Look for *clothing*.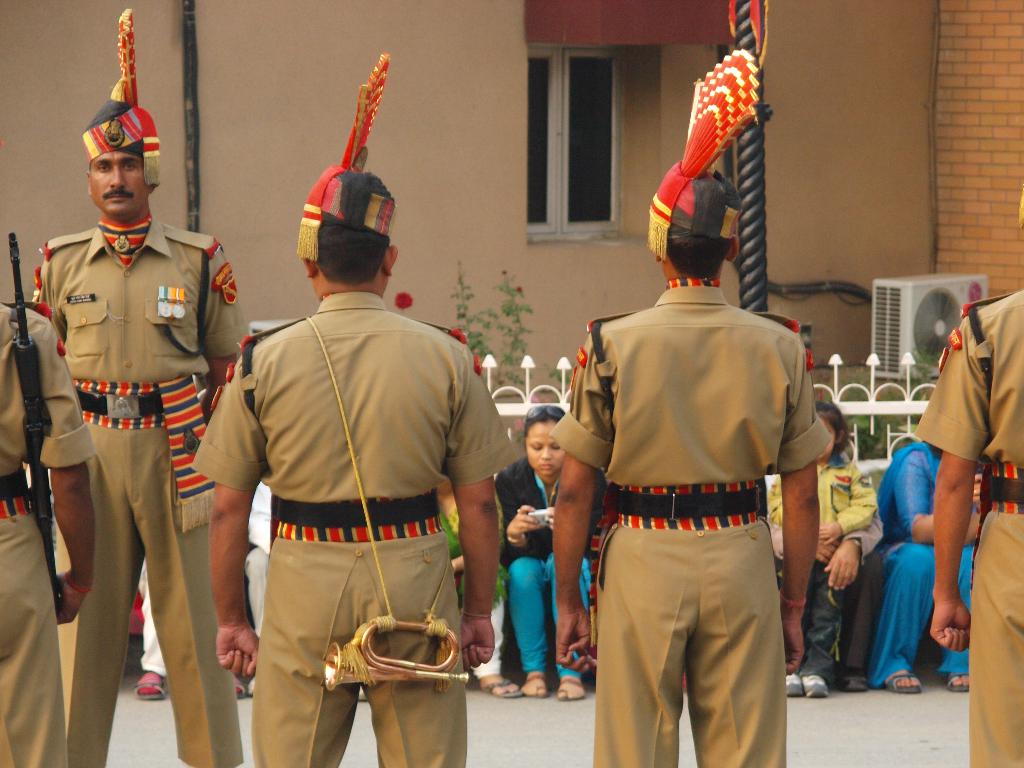
Found: x1=28, y1=219, x2=251, y2=767.
